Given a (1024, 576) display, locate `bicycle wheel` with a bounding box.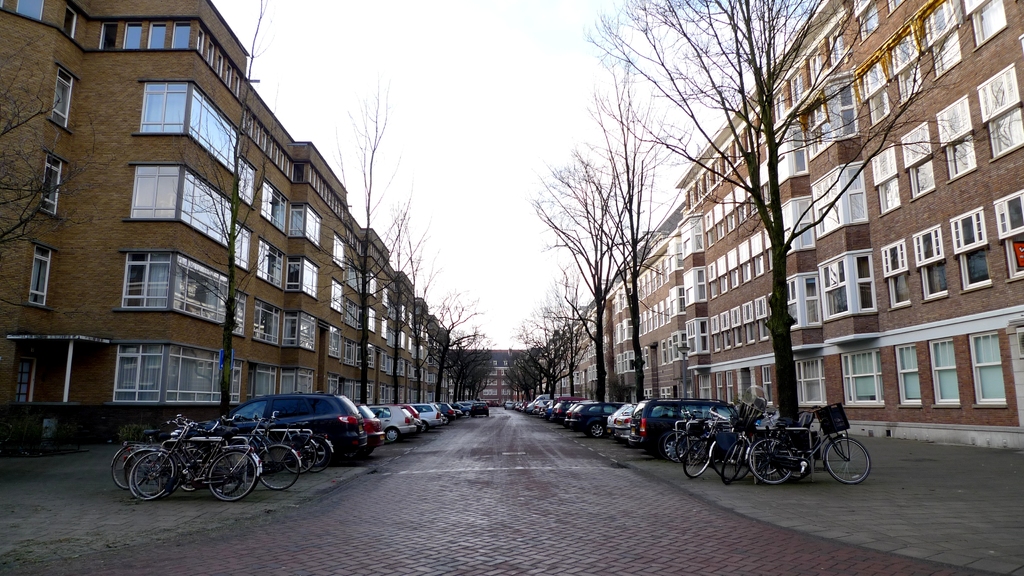
Located: (706,435,749,483).
